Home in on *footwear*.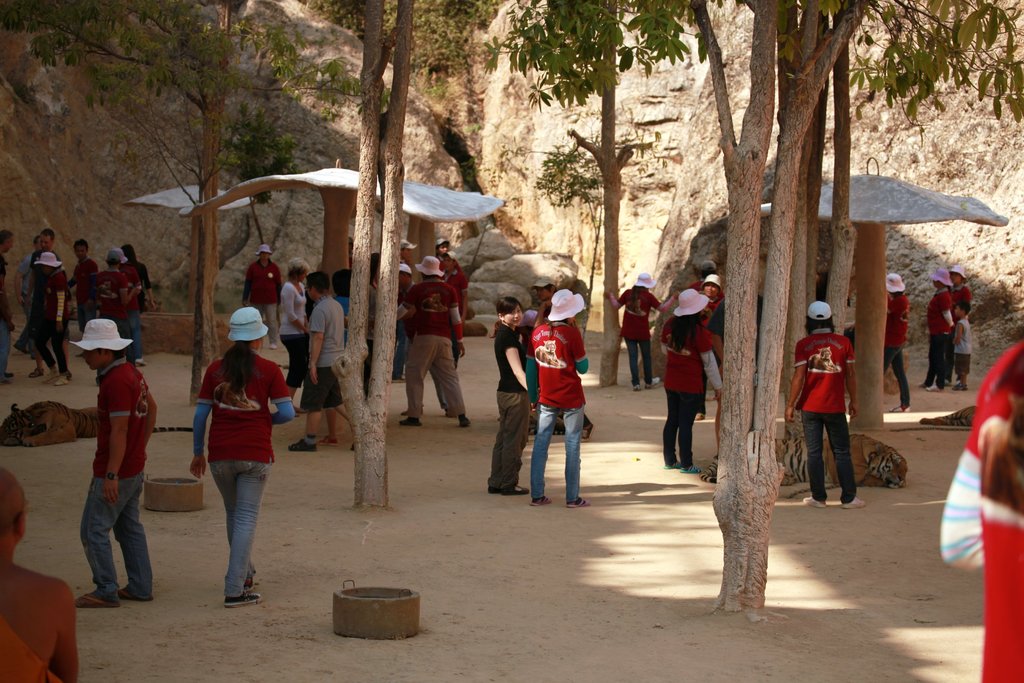
Homed in at detection(570, 502, 590, 509).
